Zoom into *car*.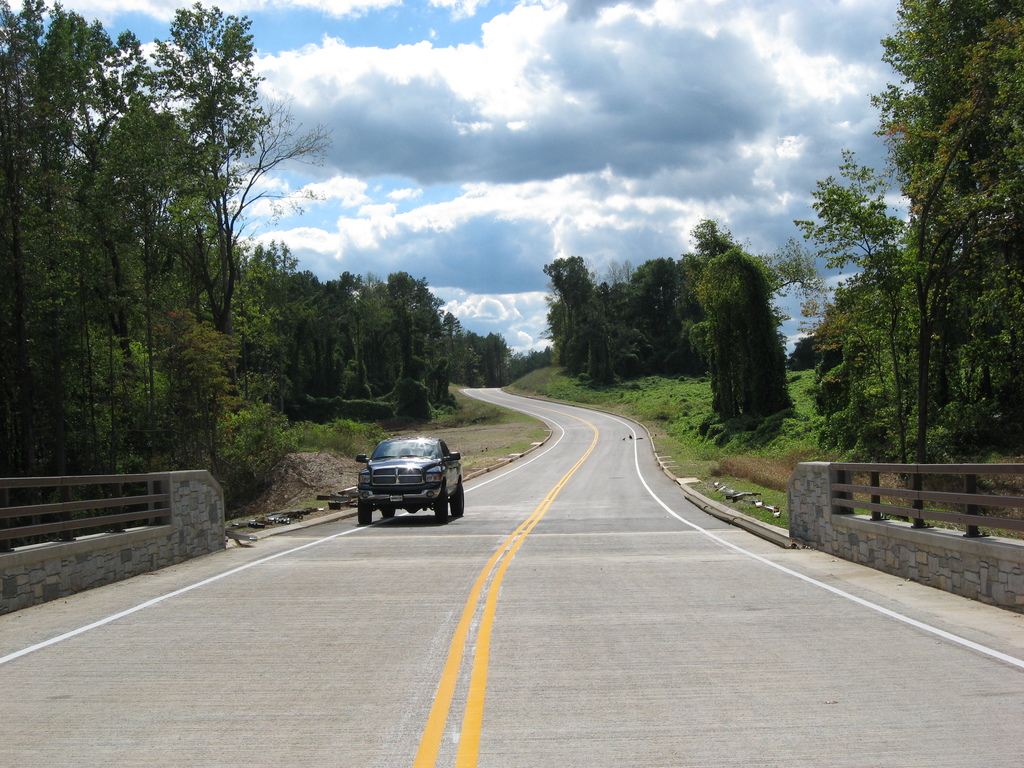
Zoom target: 353/437/465/524.
